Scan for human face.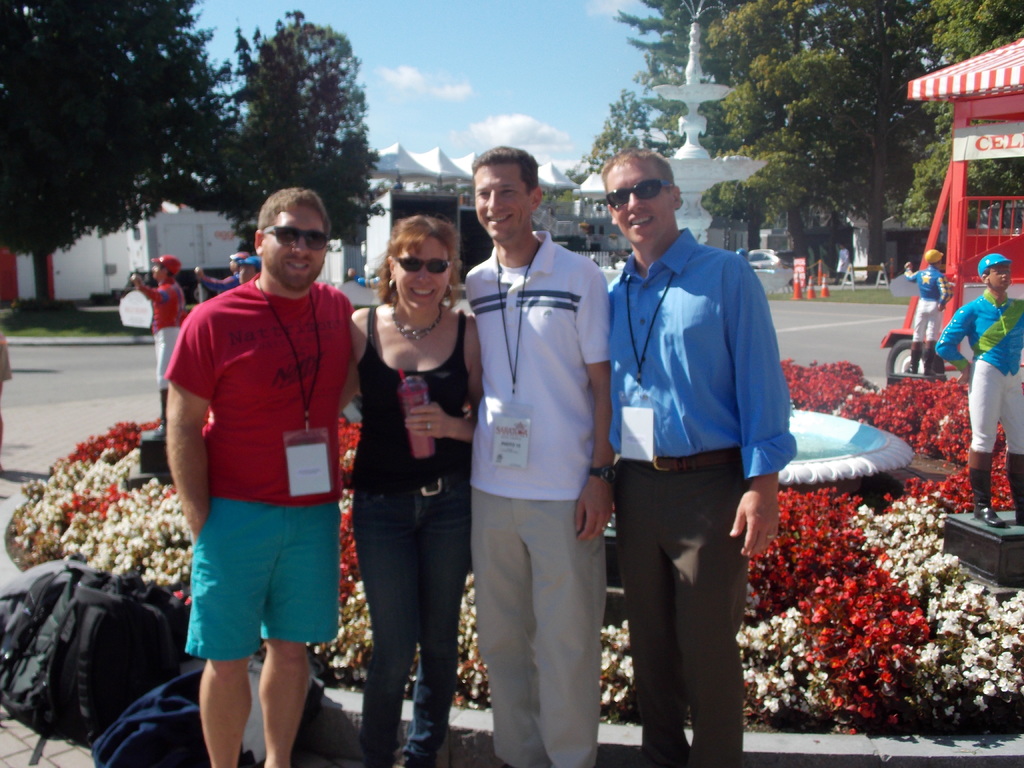
Scan result: bbox=(986, 266, 1009, 290).
